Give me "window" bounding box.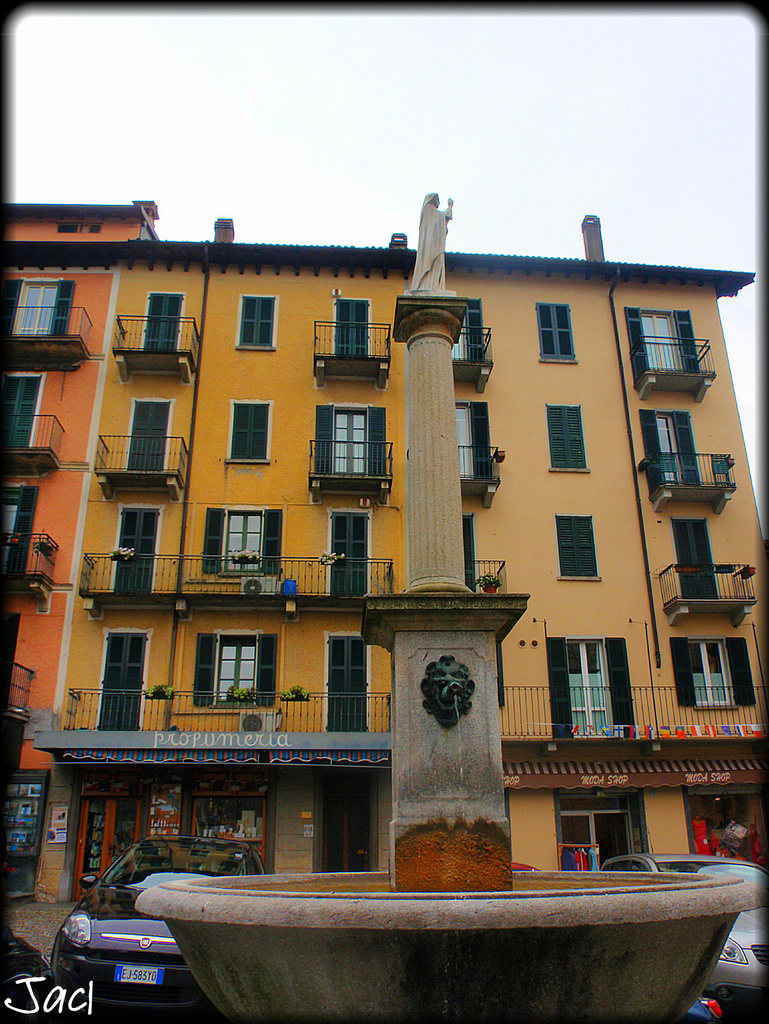
<bbox>557, 515, 597, 577</bbox>.
